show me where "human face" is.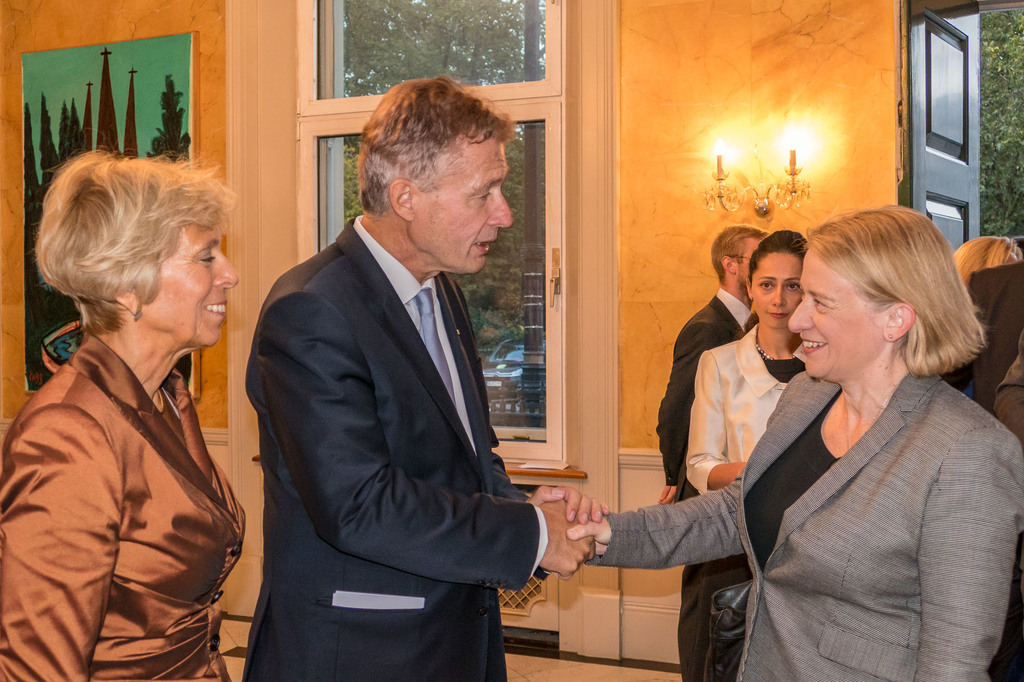
"human face" is at pyautogui.locateOnScreen(141, 225, 235, 345).
